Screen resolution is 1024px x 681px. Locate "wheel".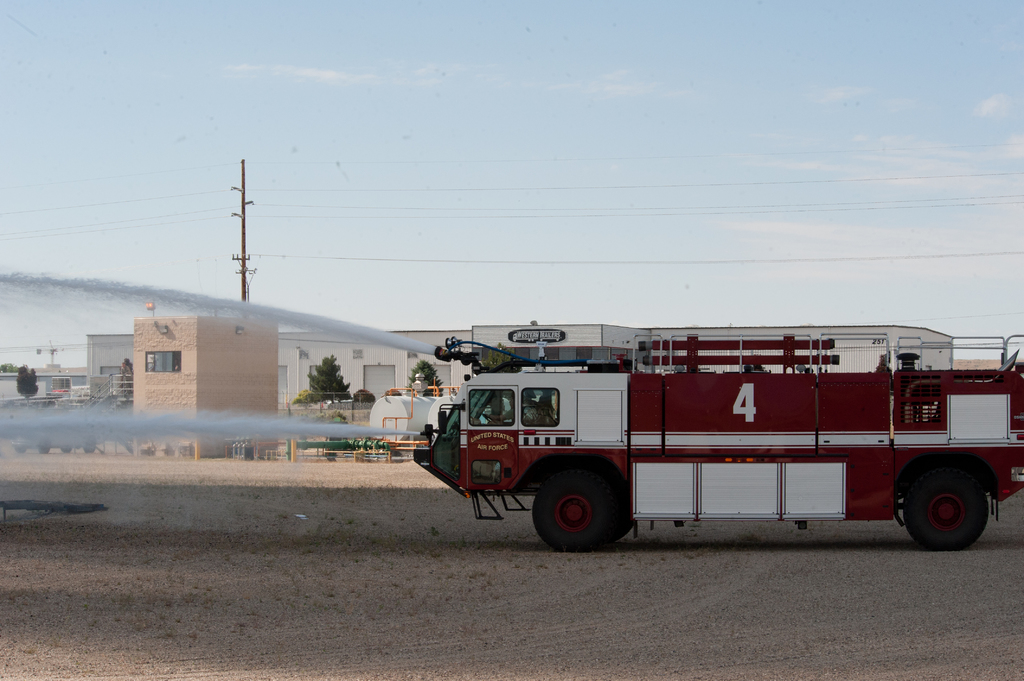
box=[484, 413, 495, 421].
